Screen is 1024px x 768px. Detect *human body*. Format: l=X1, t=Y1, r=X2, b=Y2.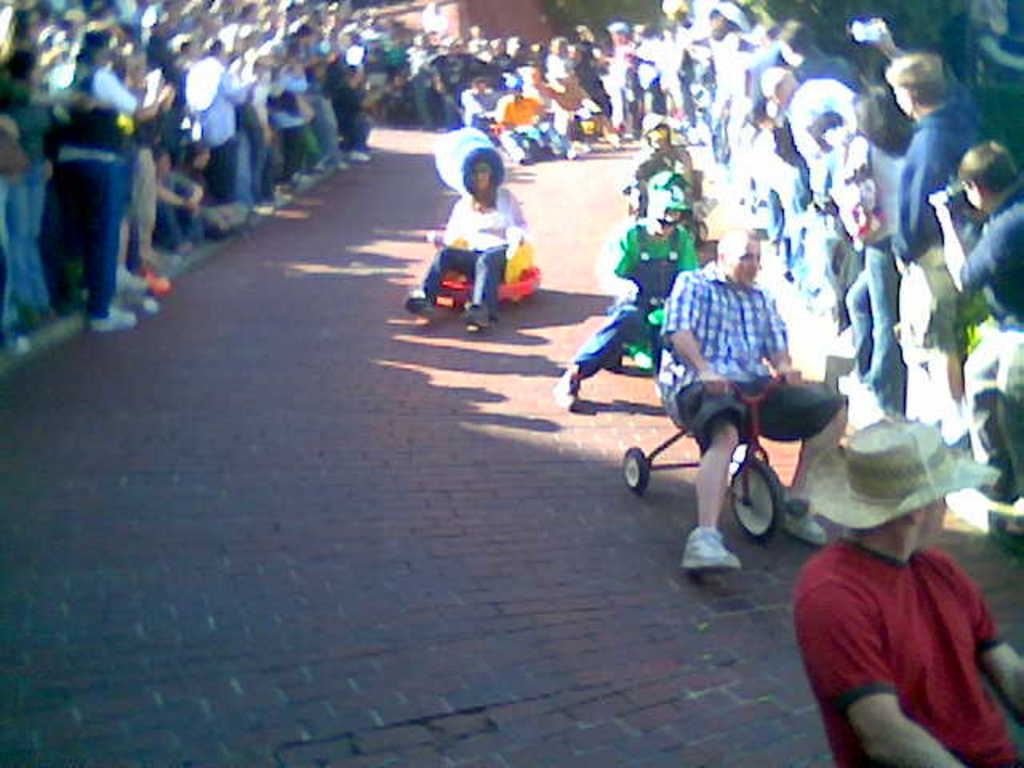
l=403, t=189, r=528, b=328.
